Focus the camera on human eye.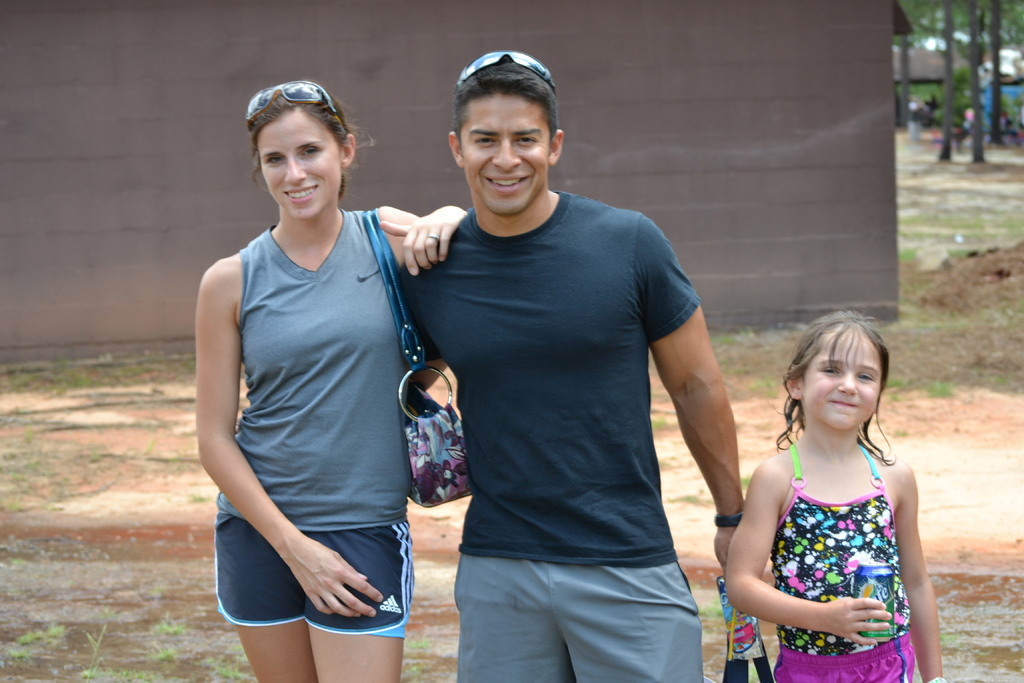
Focus region: [263, 153, 285, 164].
